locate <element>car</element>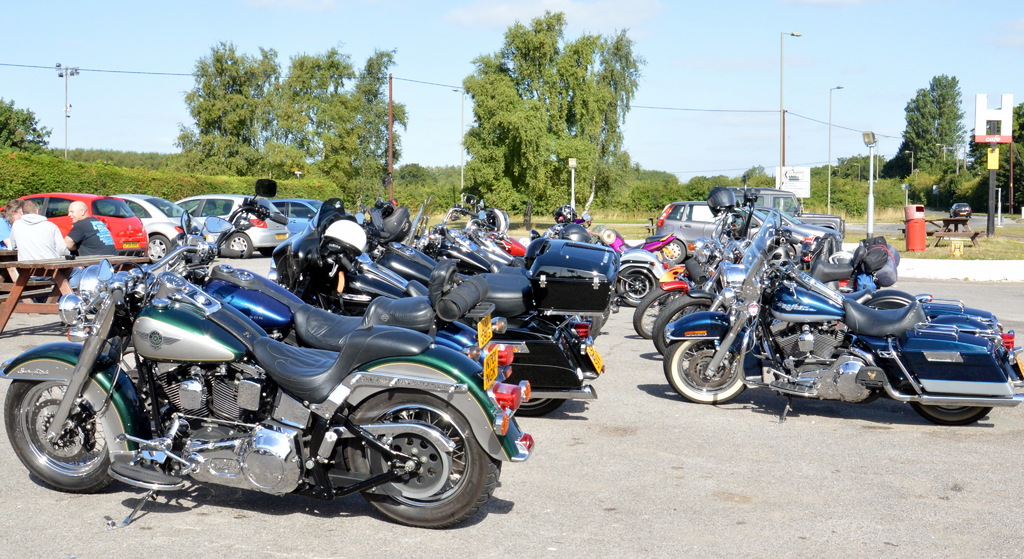
left=0, top=190, right=147, bottom=263
